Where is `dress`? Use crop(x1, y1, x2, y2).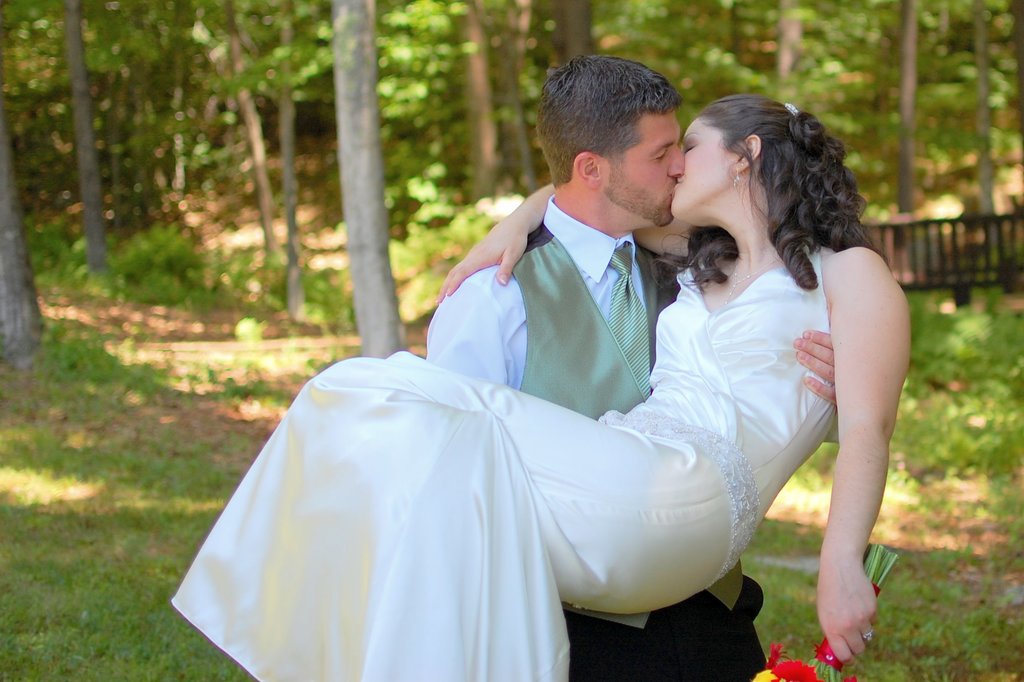
crop(205, 150, 869, 667).
